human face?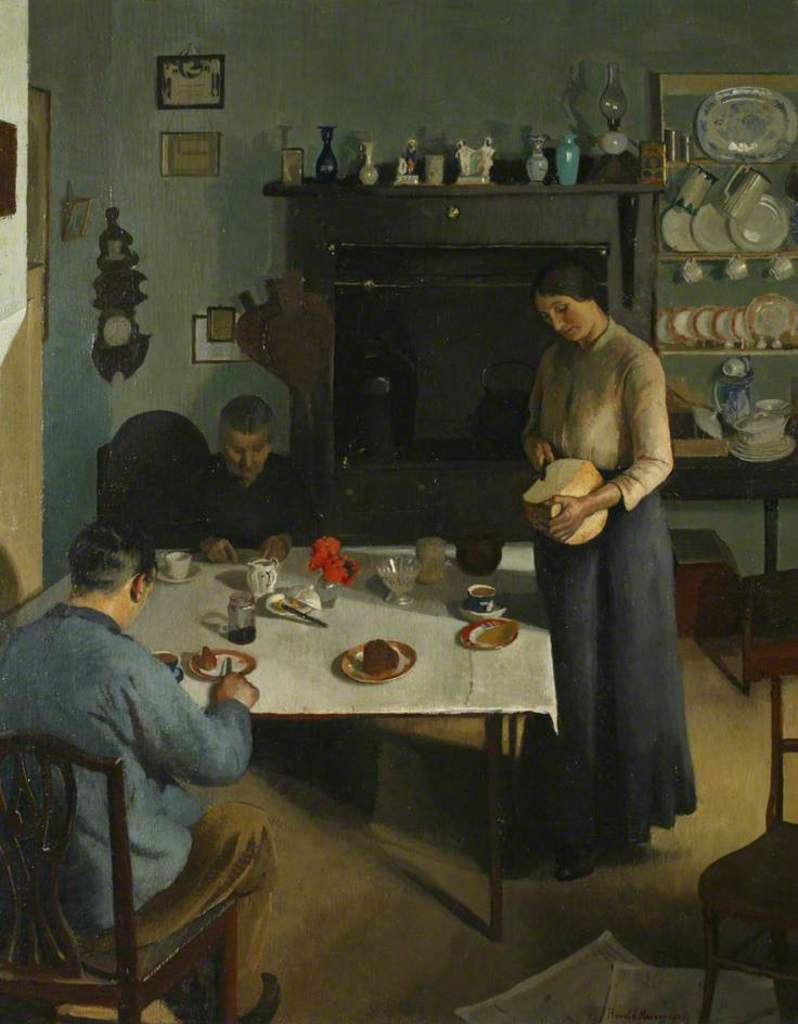
bbox=[224, 427, 267, 490]
